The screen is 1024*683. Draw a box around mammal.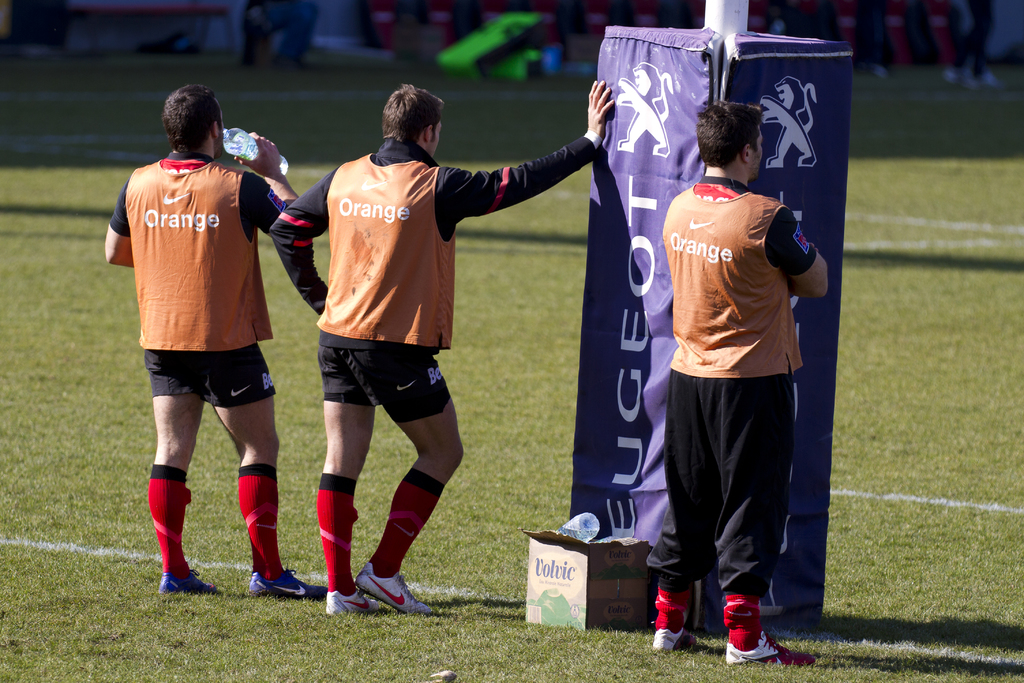
BBox(616, 58, 673, 155).
